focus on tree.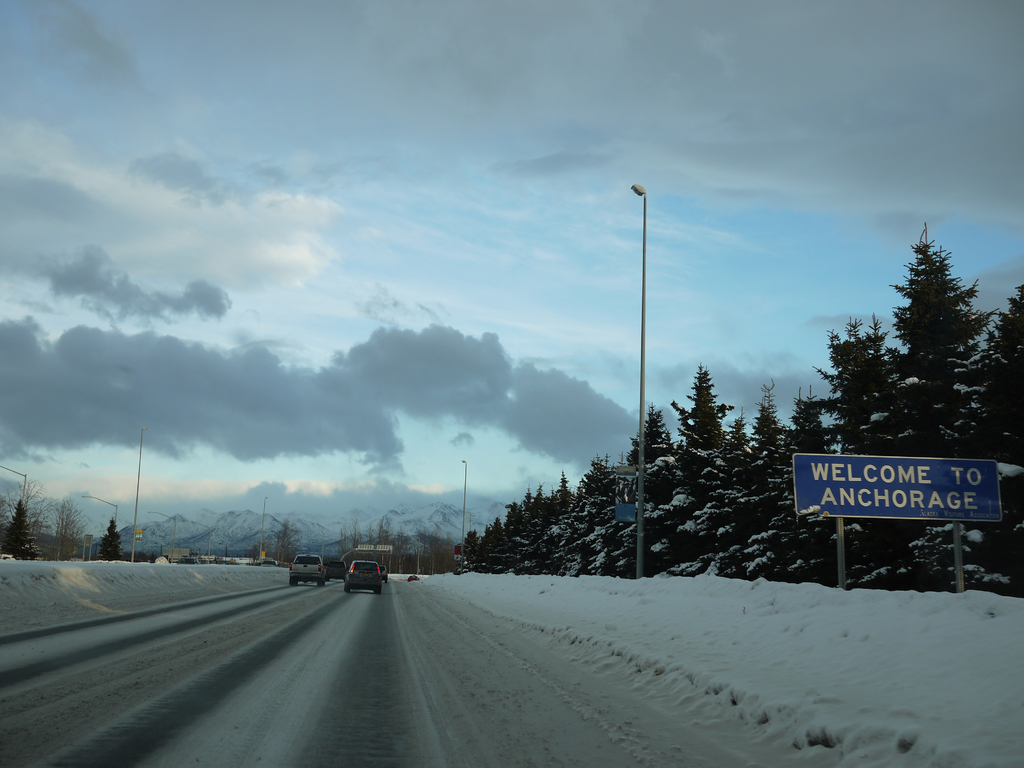
Focused at [241,540,272,563].
